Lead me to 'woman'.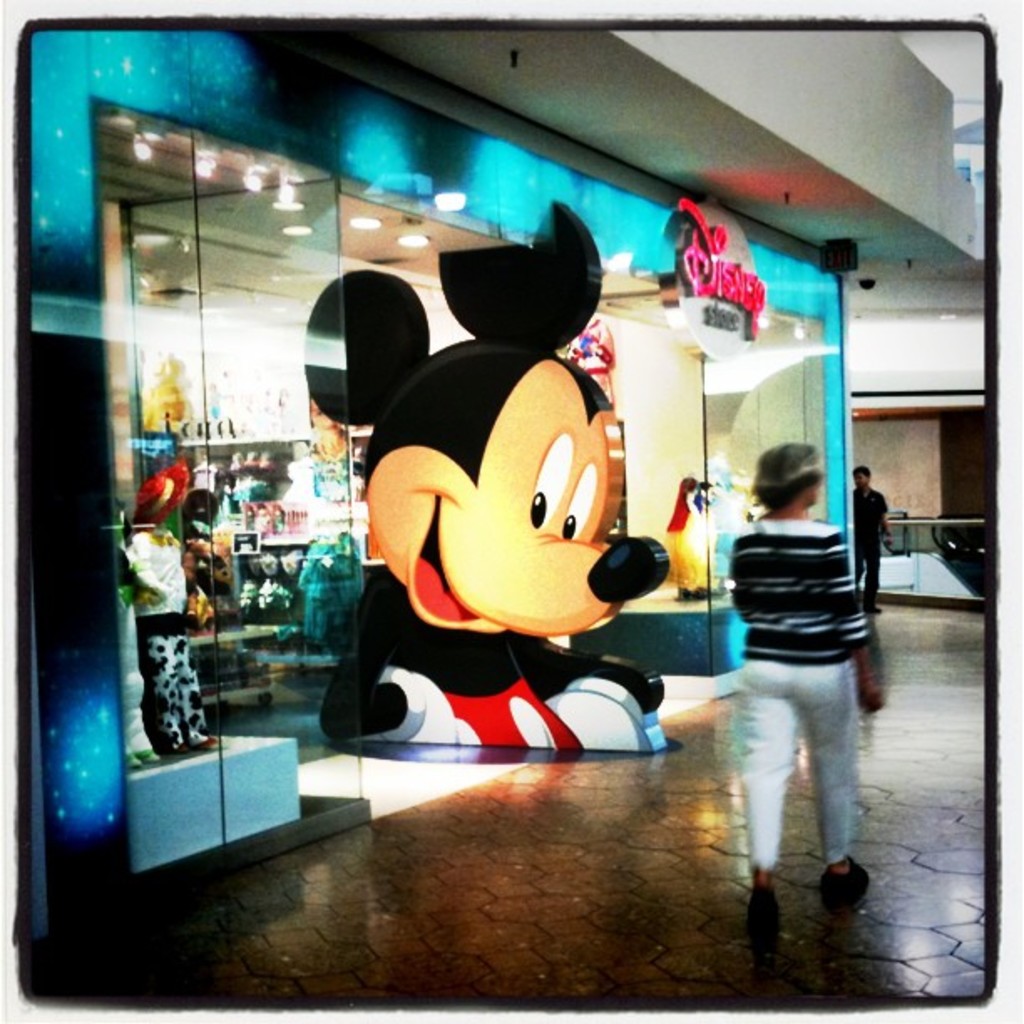
Lead to 726, 440, 882, 942.
